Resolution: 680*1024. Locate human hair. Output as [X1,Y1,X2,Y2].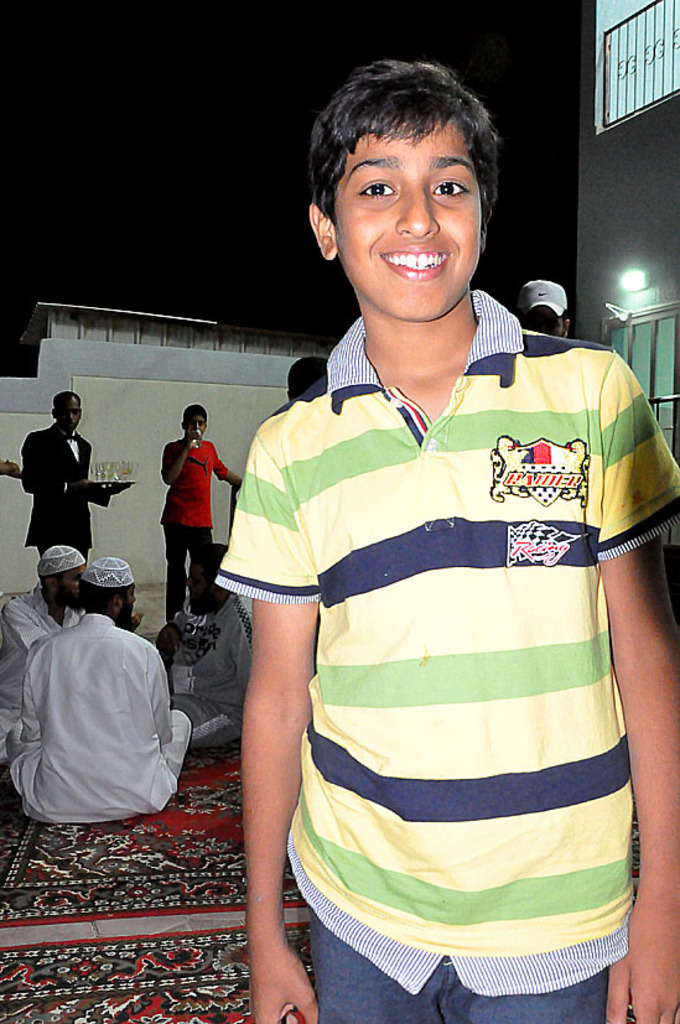
[187,406,204,421].
